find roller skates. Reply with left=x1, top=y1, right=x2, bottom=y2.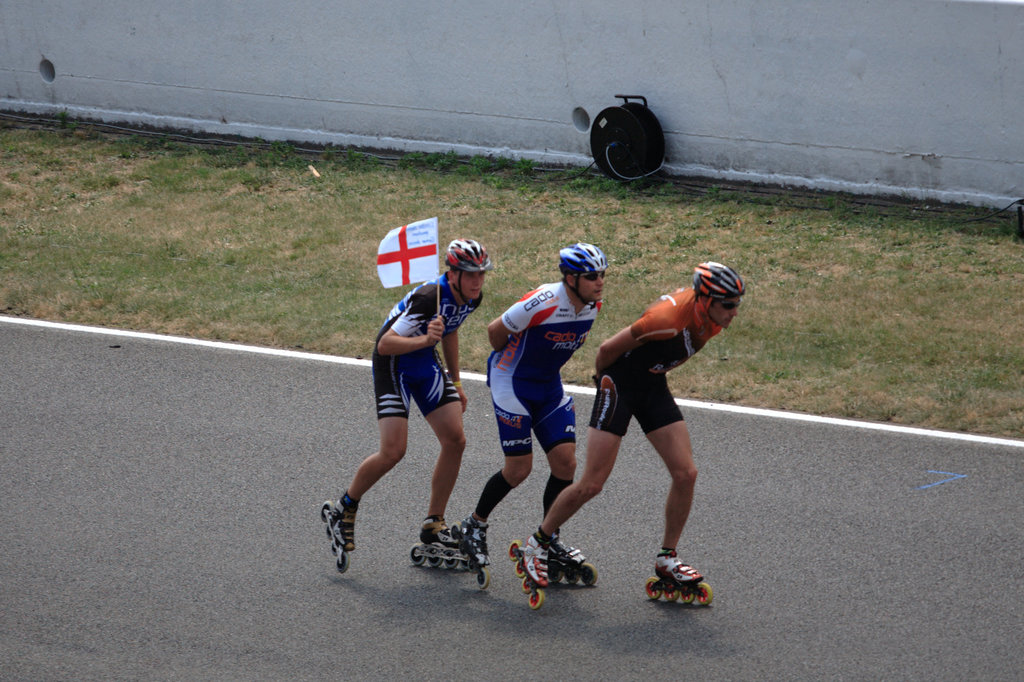
left=548, top=527, right=596, bottom=585.
